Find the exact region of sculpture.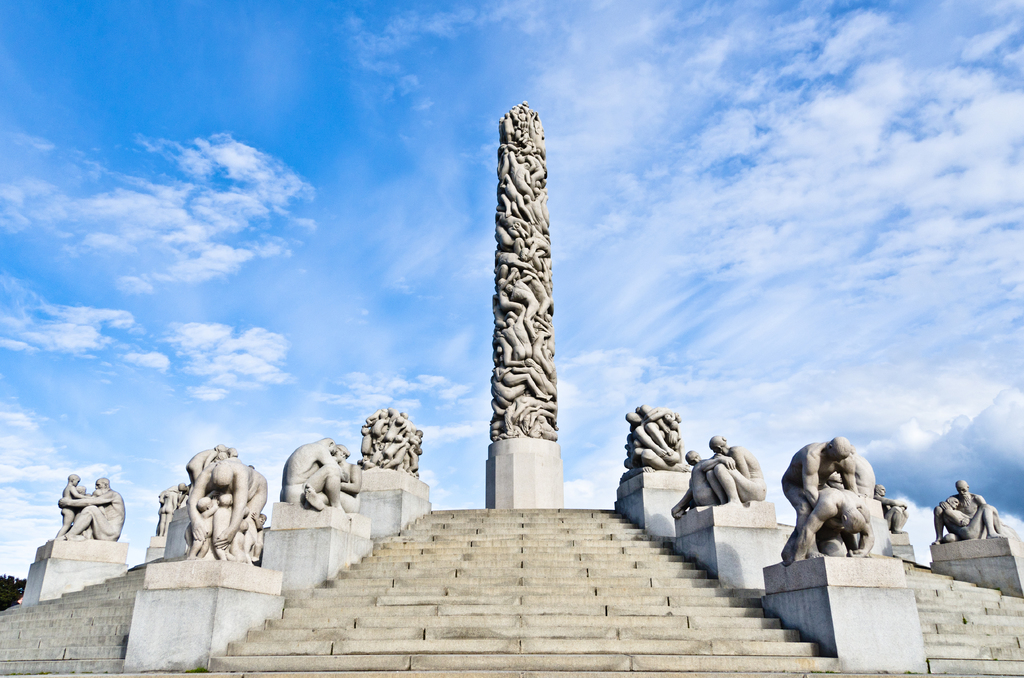
Exact region: locate(136, 455, 291, 605).
